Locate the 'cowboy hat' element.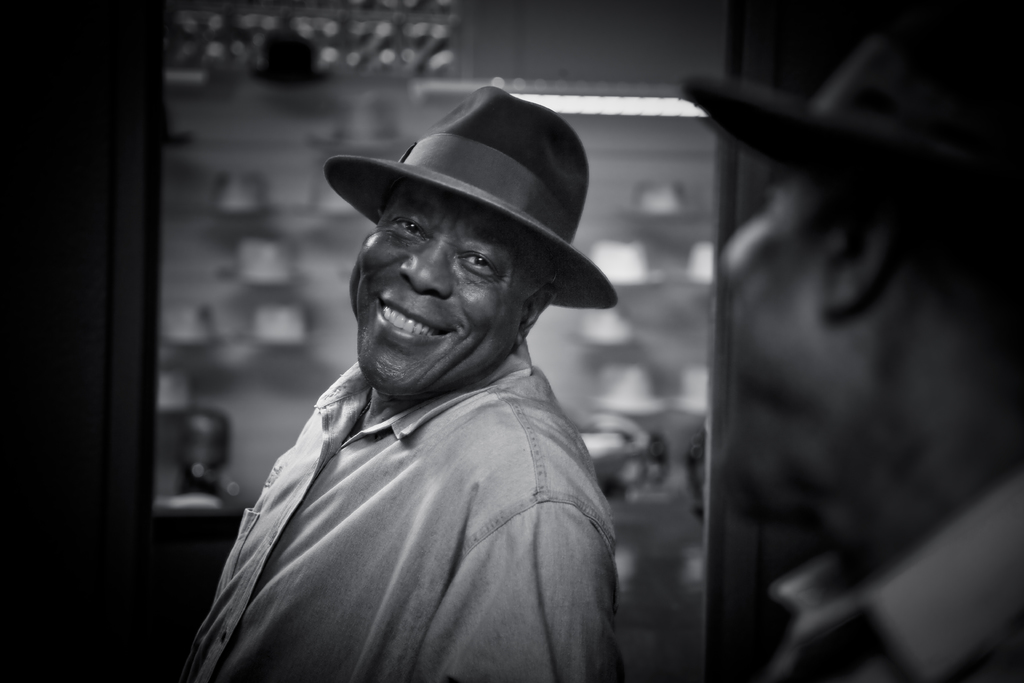
Element bbox: box(666, 4, 1023, 273).
